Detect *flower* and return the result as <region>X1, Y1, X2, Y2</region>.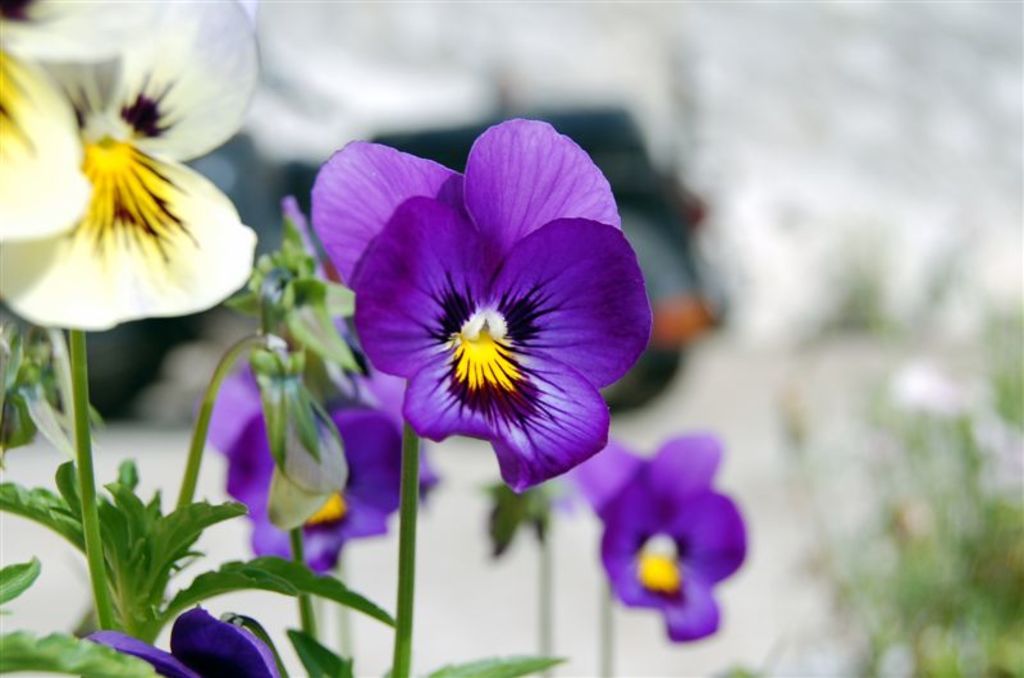
<region>562, 432, 745, 645</region>.
